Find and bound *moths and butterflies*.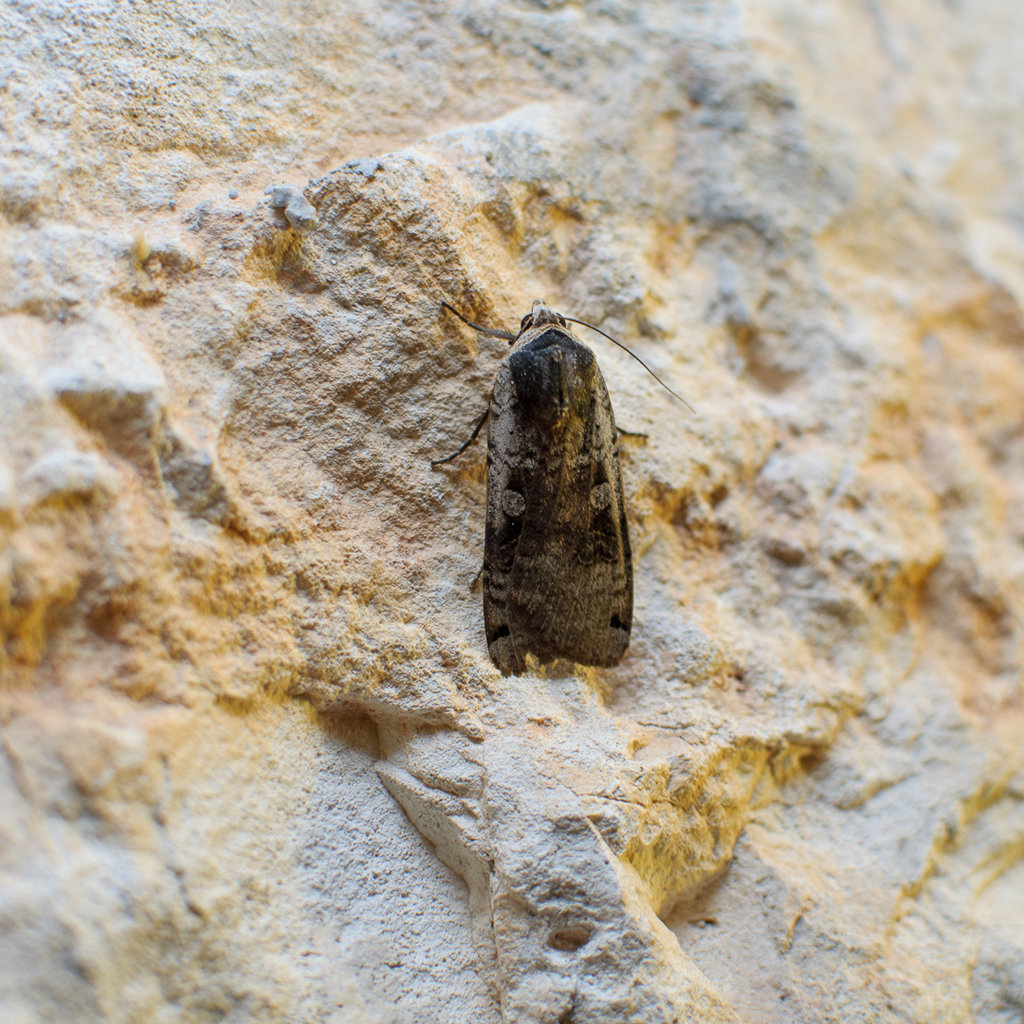
Bound: bbox=(426, 303, 691, 677).
